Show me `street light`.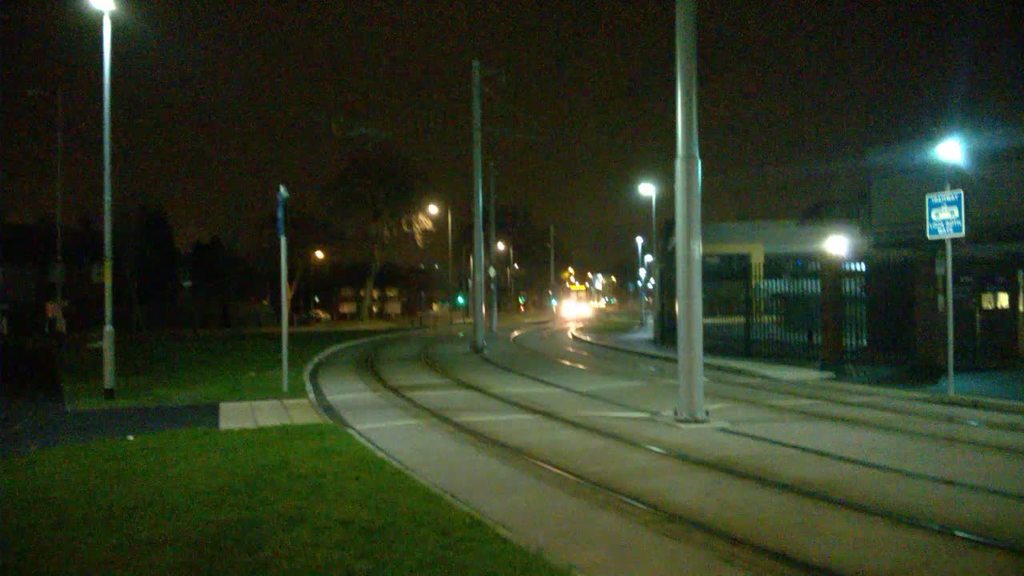
`street light` is here: <box>634,238,642,328</box>.
